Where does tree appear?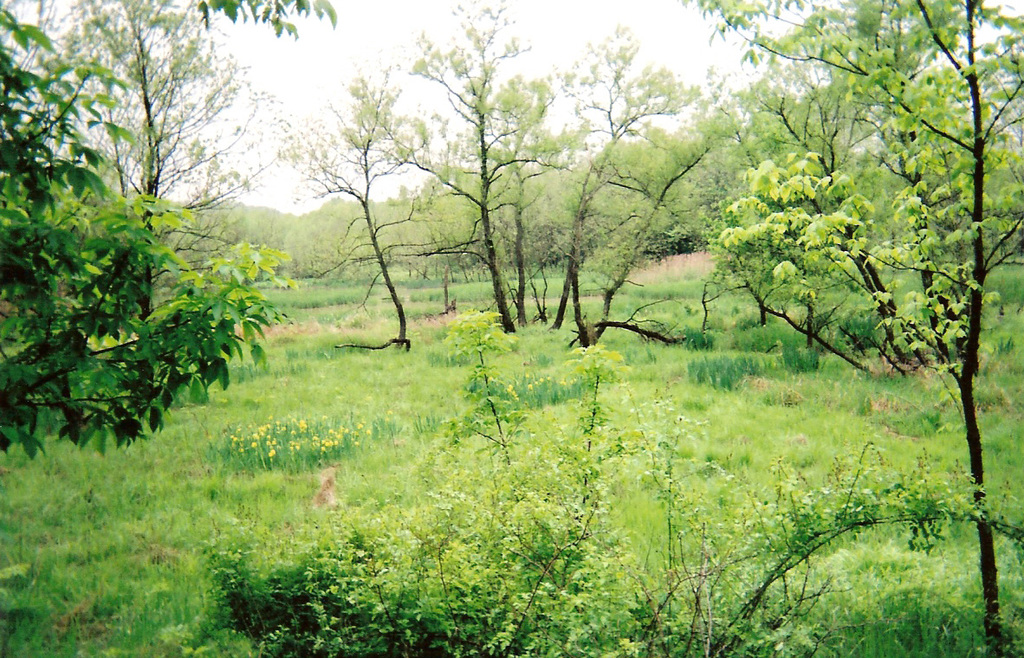
Appears at crop(462, 81, 569, 360).
